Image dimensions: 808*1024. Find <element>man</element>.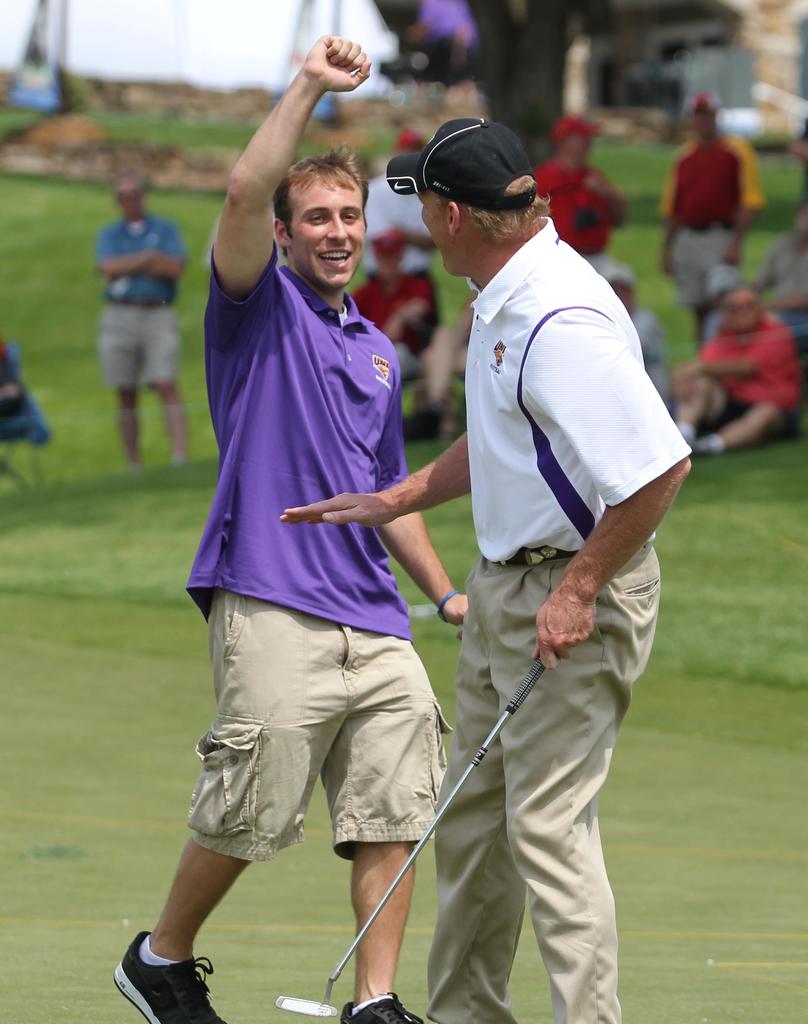
677:285:804:452.
